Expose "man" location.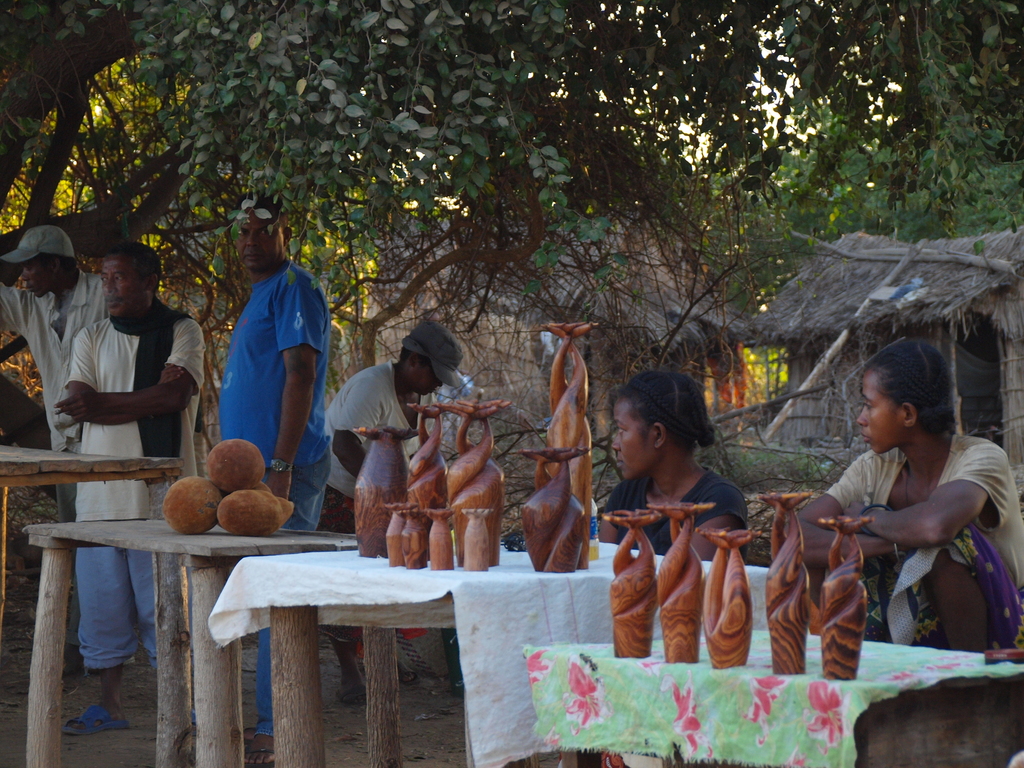
Exposed at [209, 195, 341, 767].
